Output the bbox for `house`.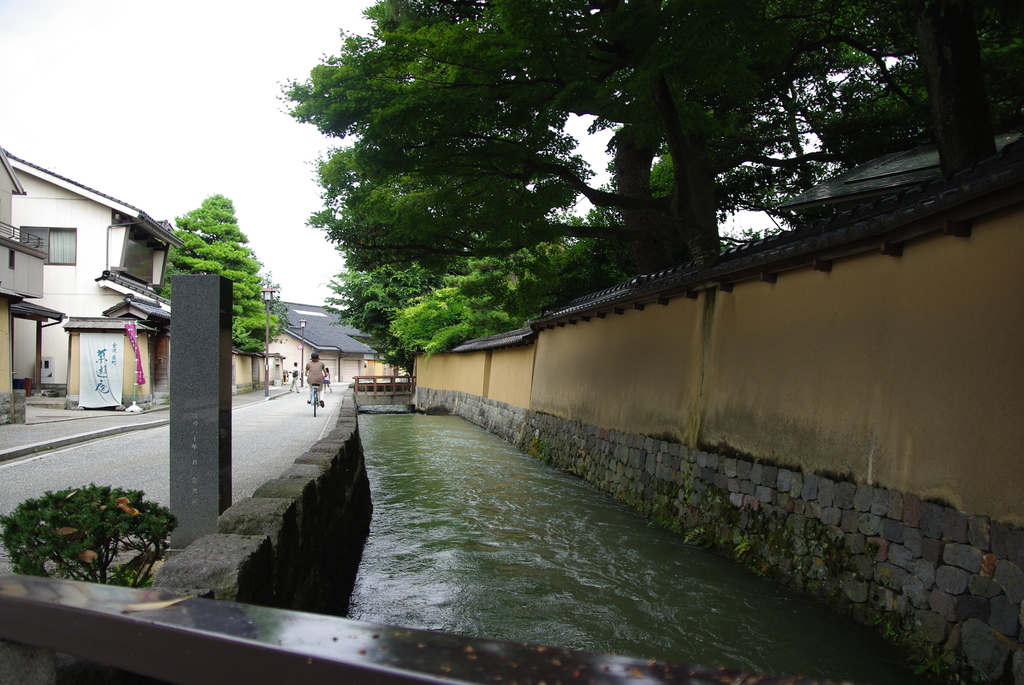
rect(8, 139, 186, 426).
